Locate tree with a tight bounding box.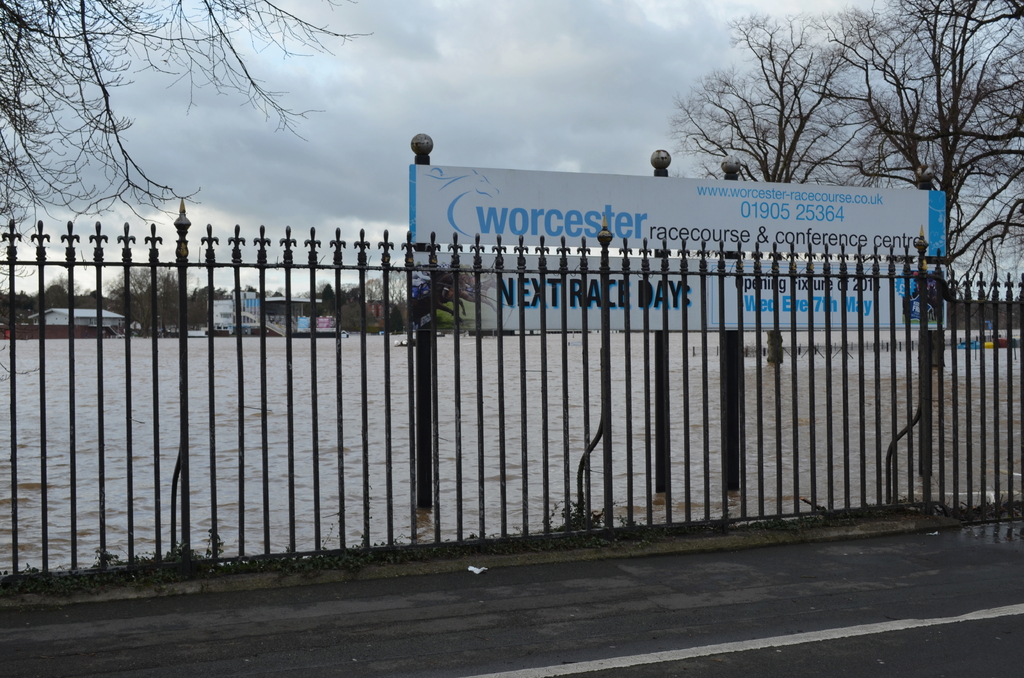
x1=355 y1=270 x2=410 y2=330.
